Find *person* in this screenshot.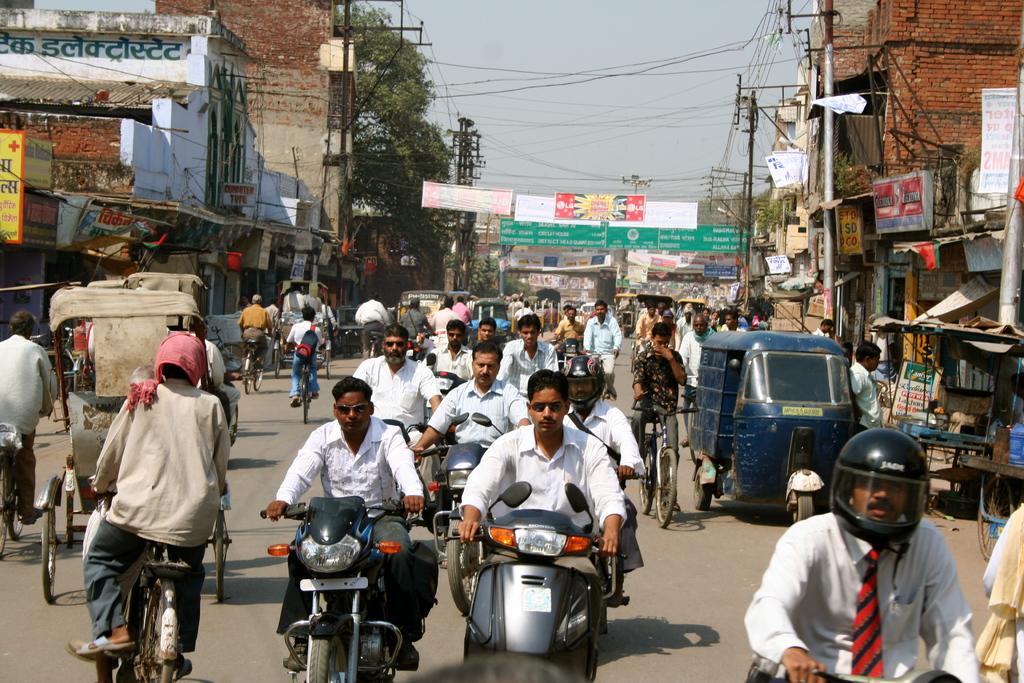
The bounding box for *person* is region(502, 311, 548, 391).
